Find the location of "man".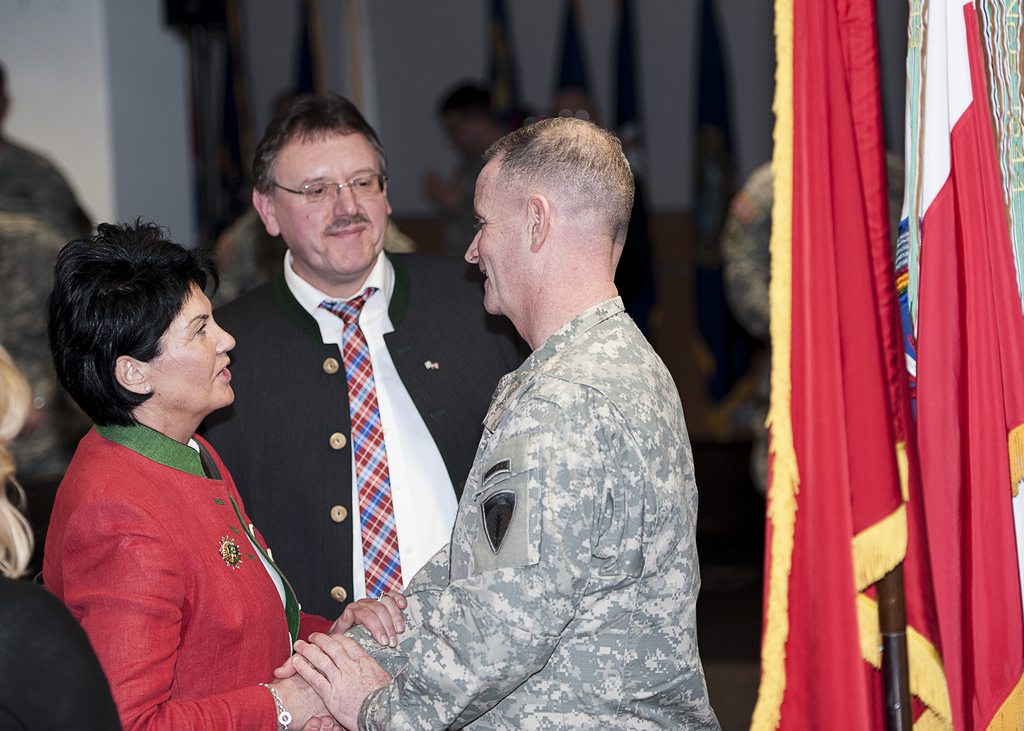
Location: bbox=[0, 58, 99, 243].
